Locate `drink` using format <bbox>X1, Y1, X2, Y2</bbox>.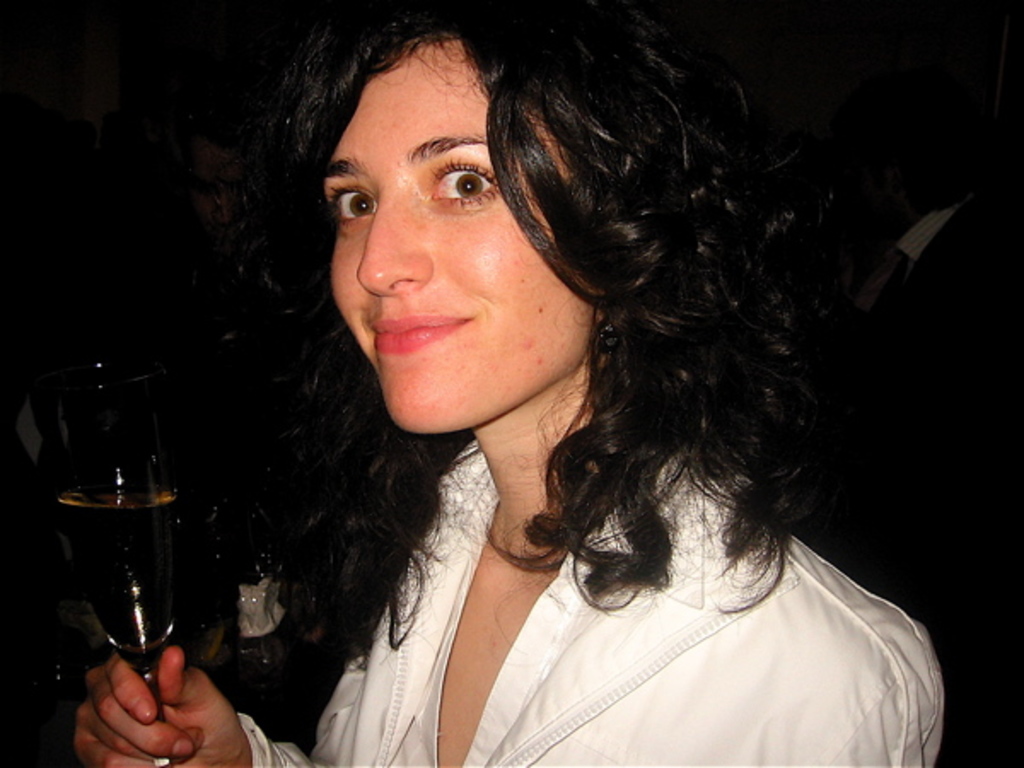
<bbox>58, 483, 184, 654</bbox>.
